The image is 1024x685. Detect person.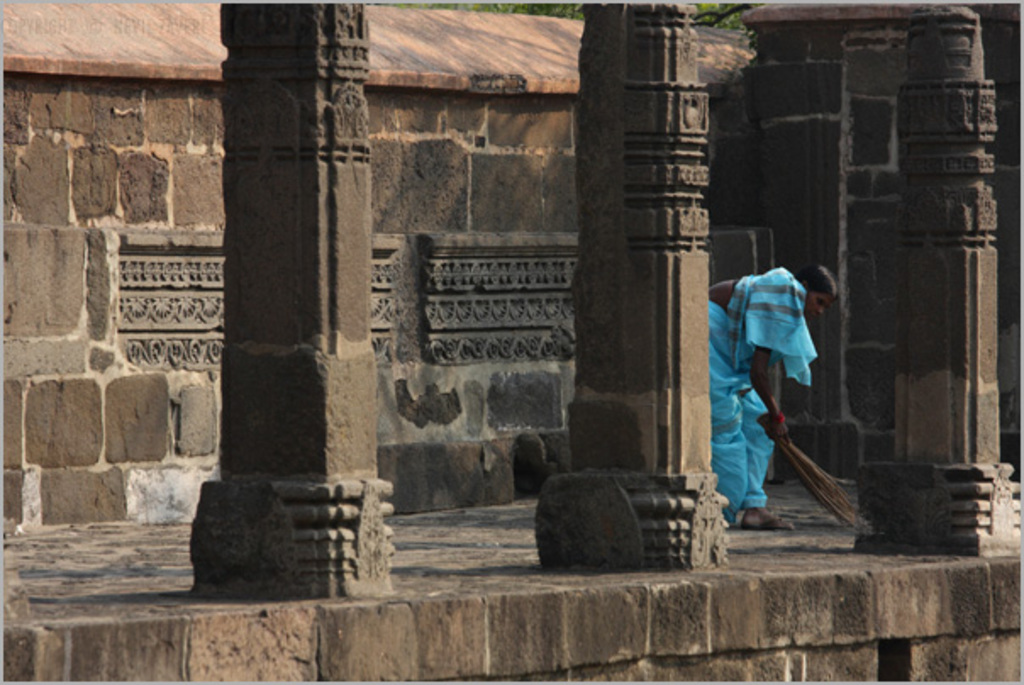
Detection: Rect(700, 261, 843, 531).
